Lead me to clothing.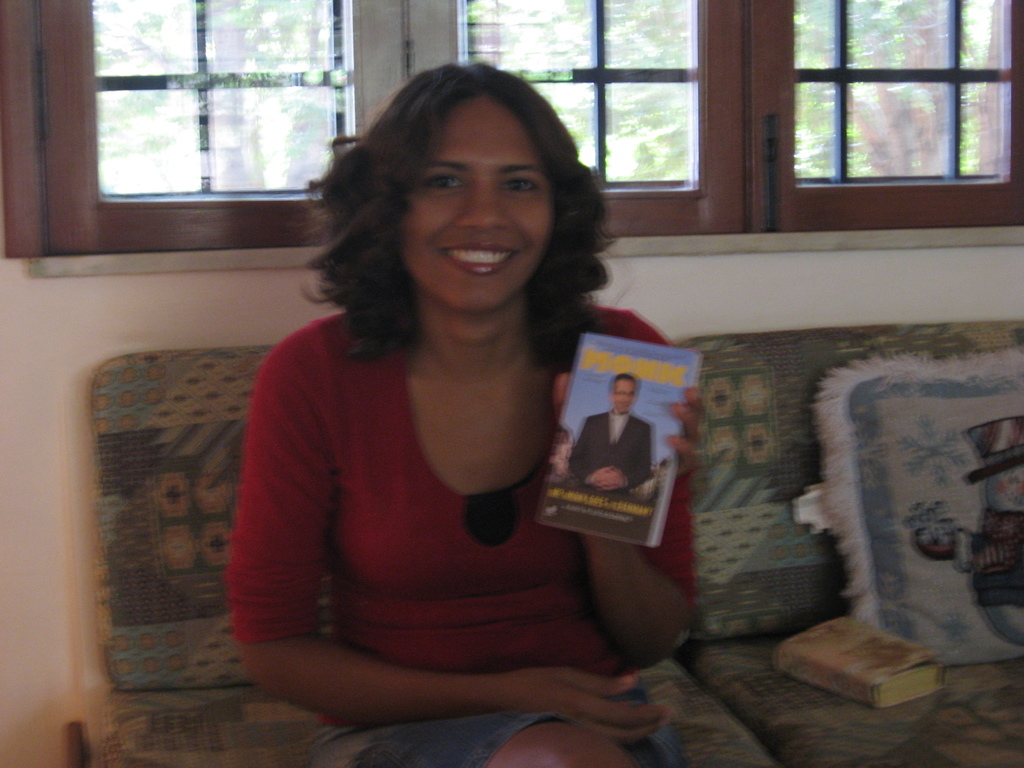
Lead to locate(227, 297, 698, 767).
